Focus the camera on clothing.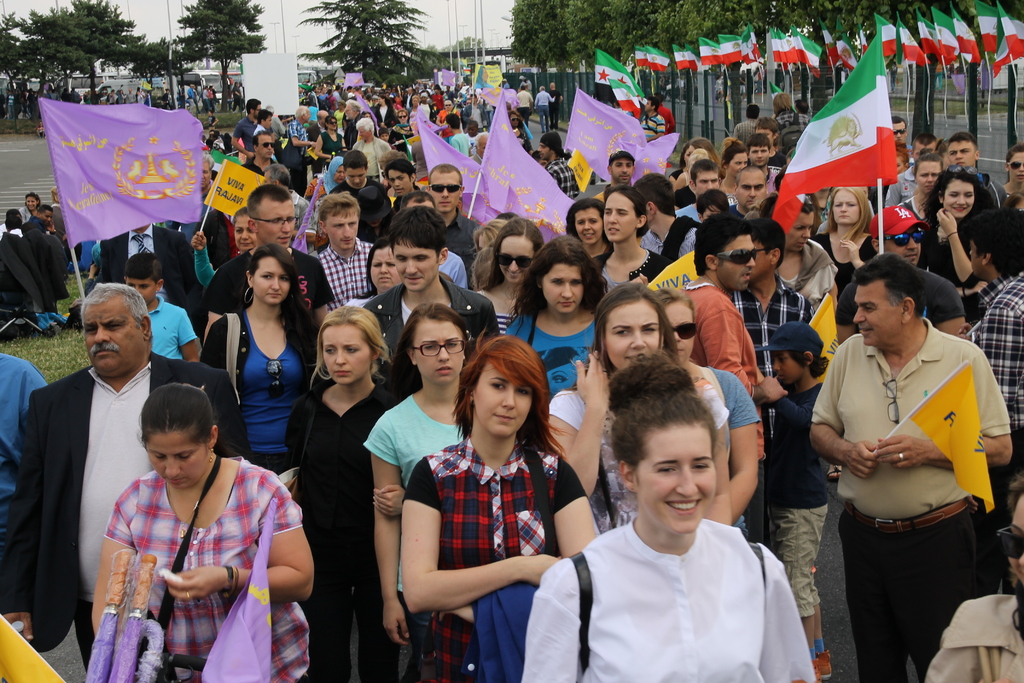
Focus region: x1=764, y1=382, x2=831, y2=620.
